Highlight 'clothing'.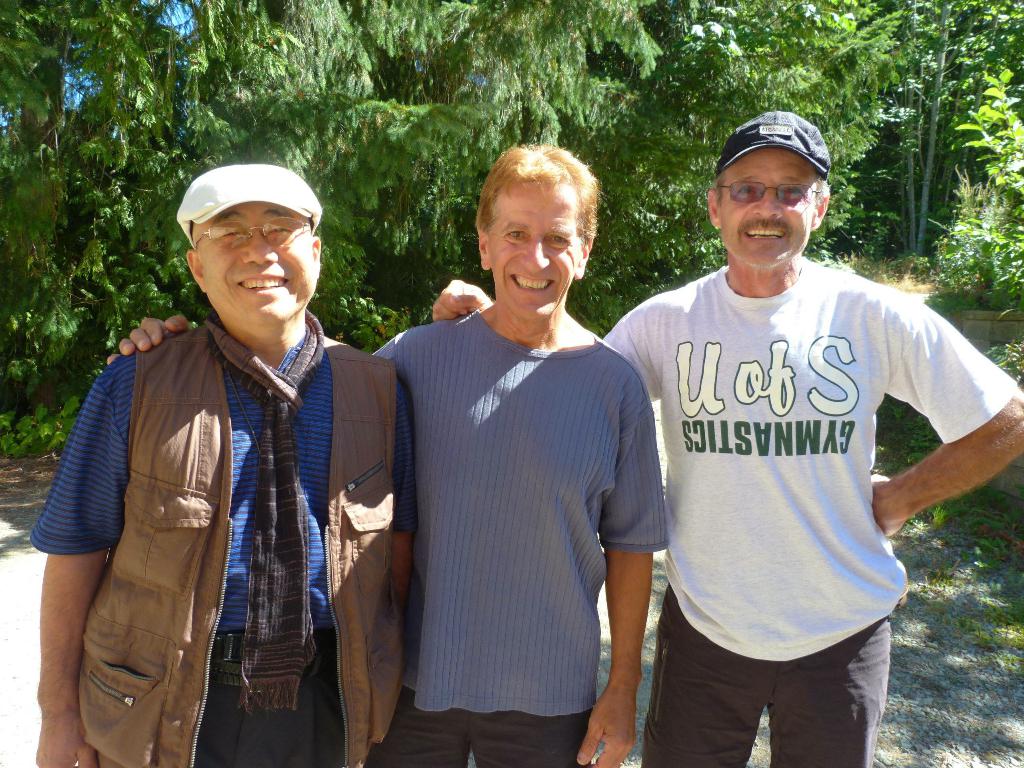
Highlighted region: (26,318,402,767).
